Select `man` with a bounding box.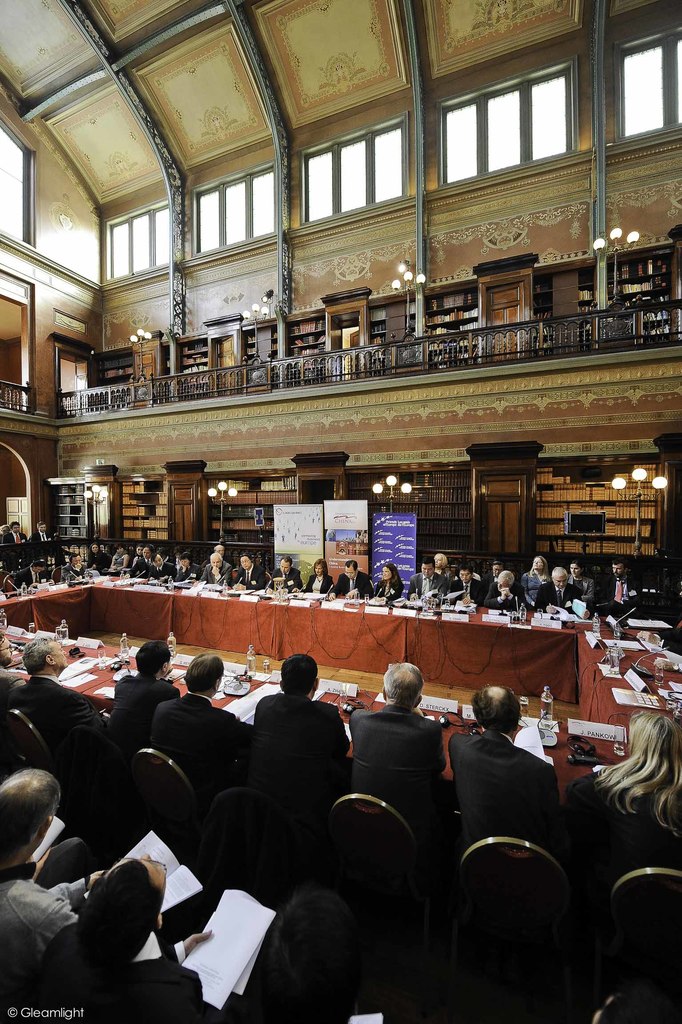
[left=146, top=552, right=175, bottom=581].
